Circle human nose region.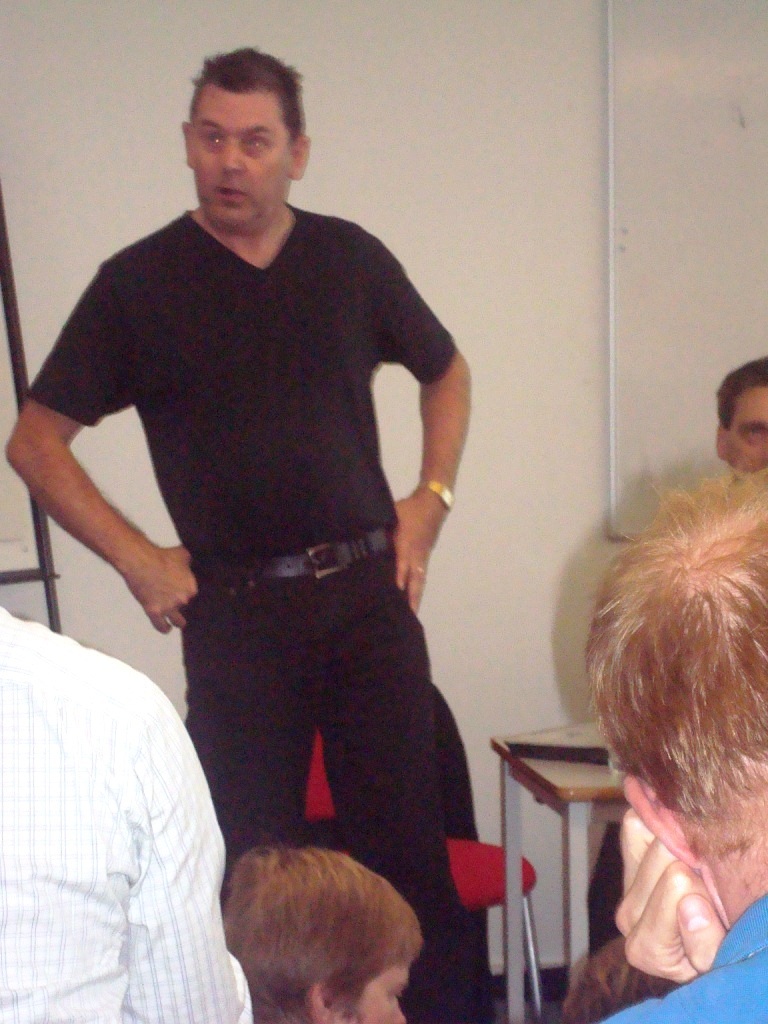
Region: {"x1": 224, "y1": 142, "x2": 245, "y2": 173}.
